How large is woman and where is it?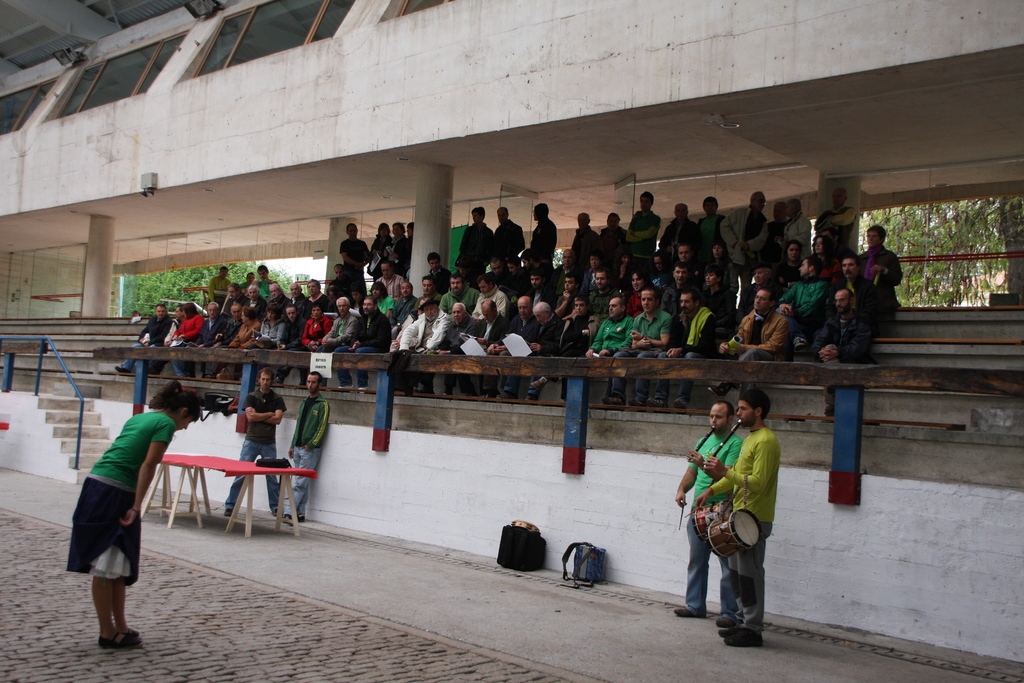
Bounding box: <box>170,298,206,378</box>.
